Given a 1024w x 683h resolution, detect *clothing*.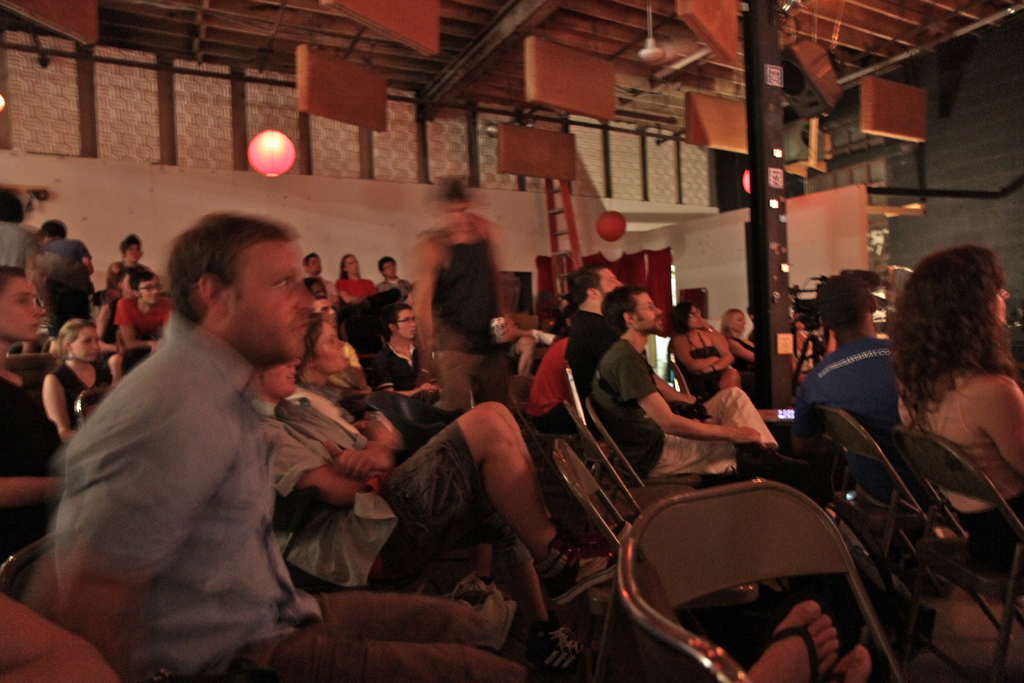
[x1=58, y1=356, x2=106, y2=445].
